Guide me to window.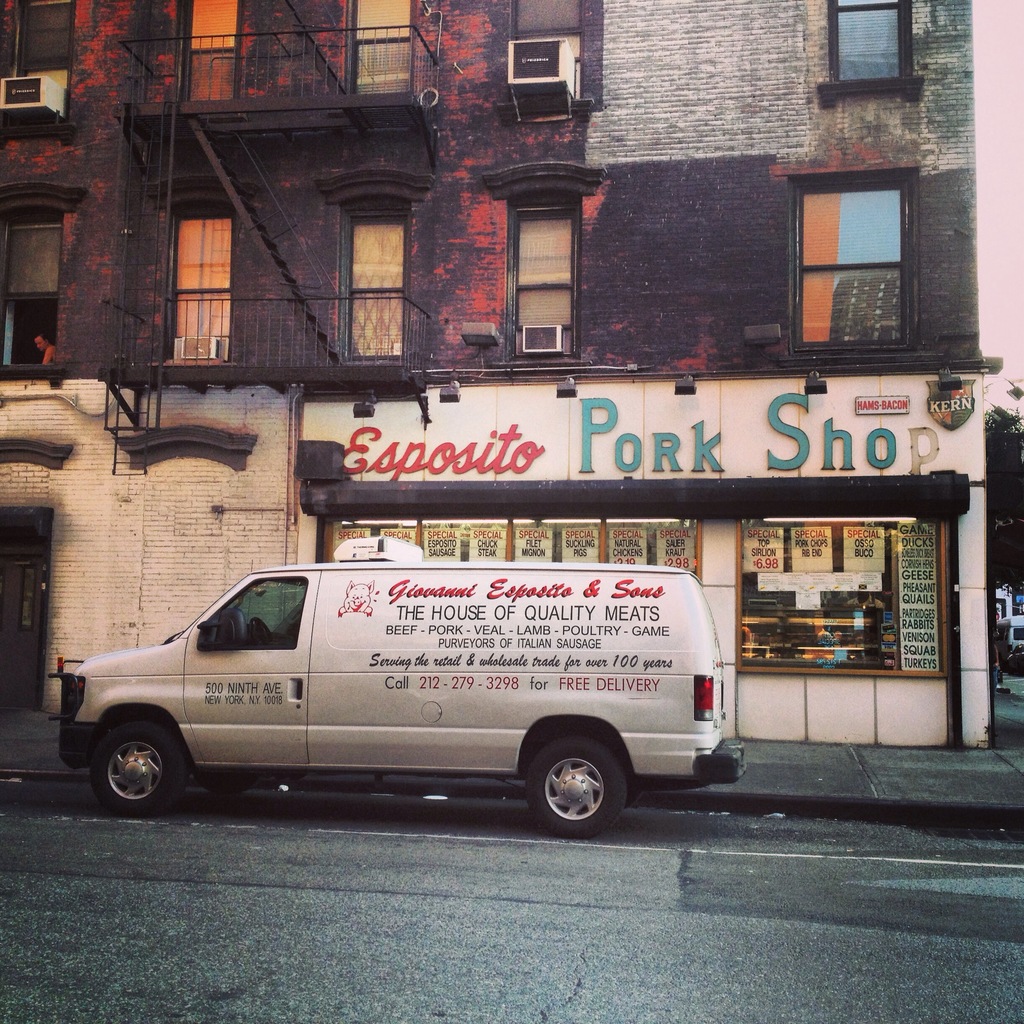
Guidance: l=764, t=131, r=933, b=356.
